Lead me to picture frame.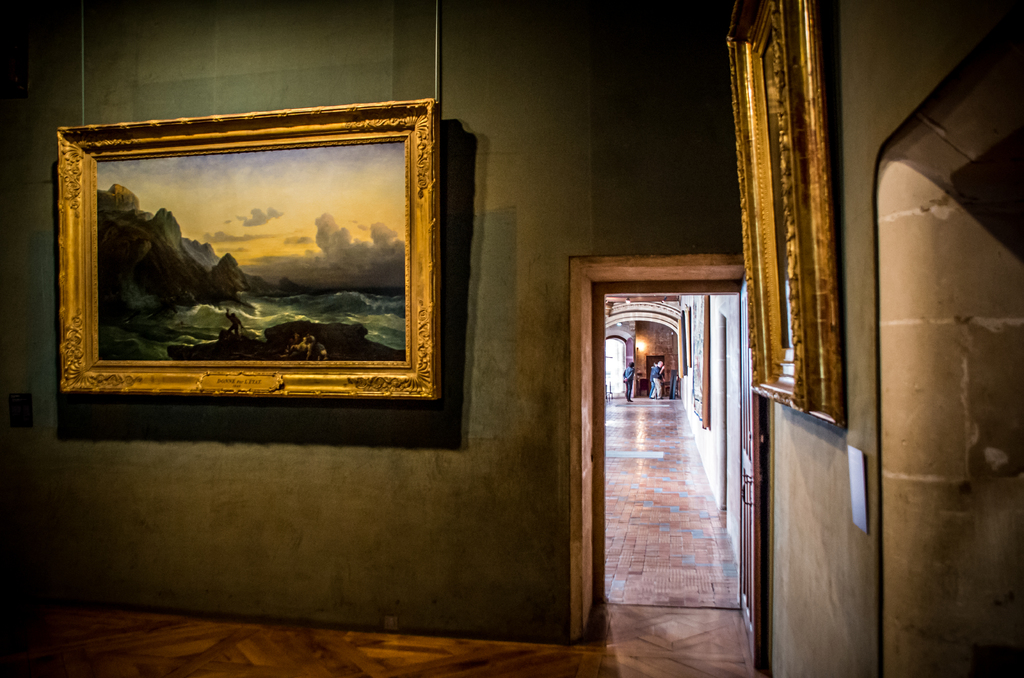
Lead to rect(723, 0, 855, 433).
